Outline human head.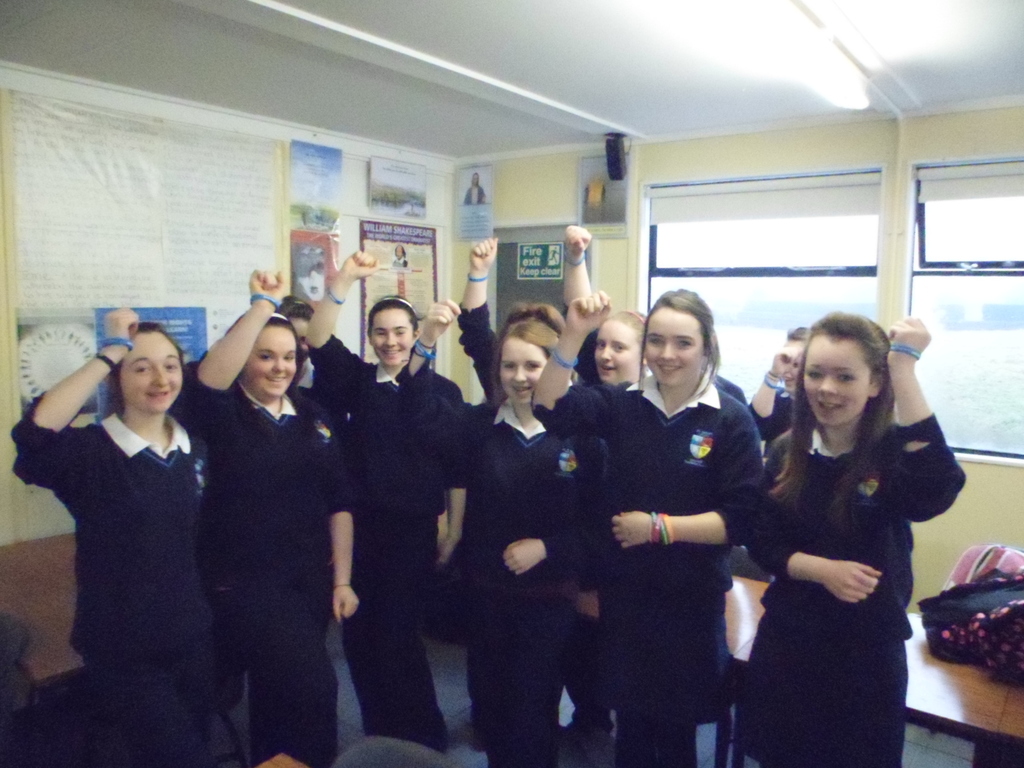
Outline: BBox(591, 312, 650, 382).
